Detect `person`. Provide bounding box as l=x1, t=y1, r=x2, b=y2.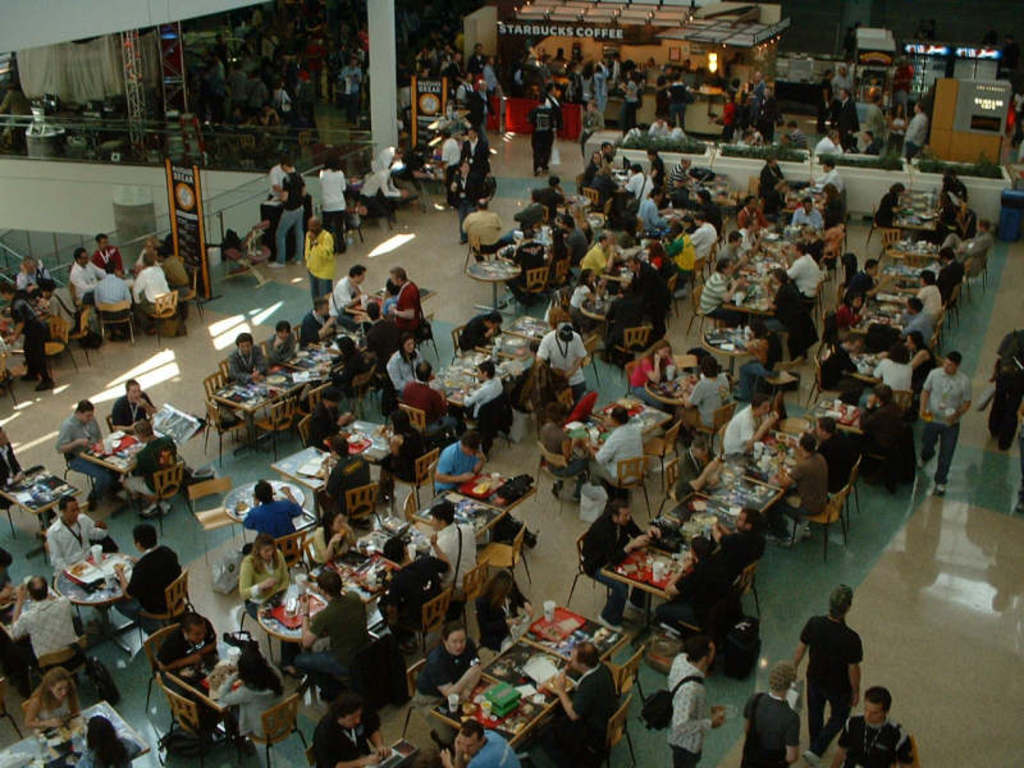
l=724, t=388, r=785, b=462.
